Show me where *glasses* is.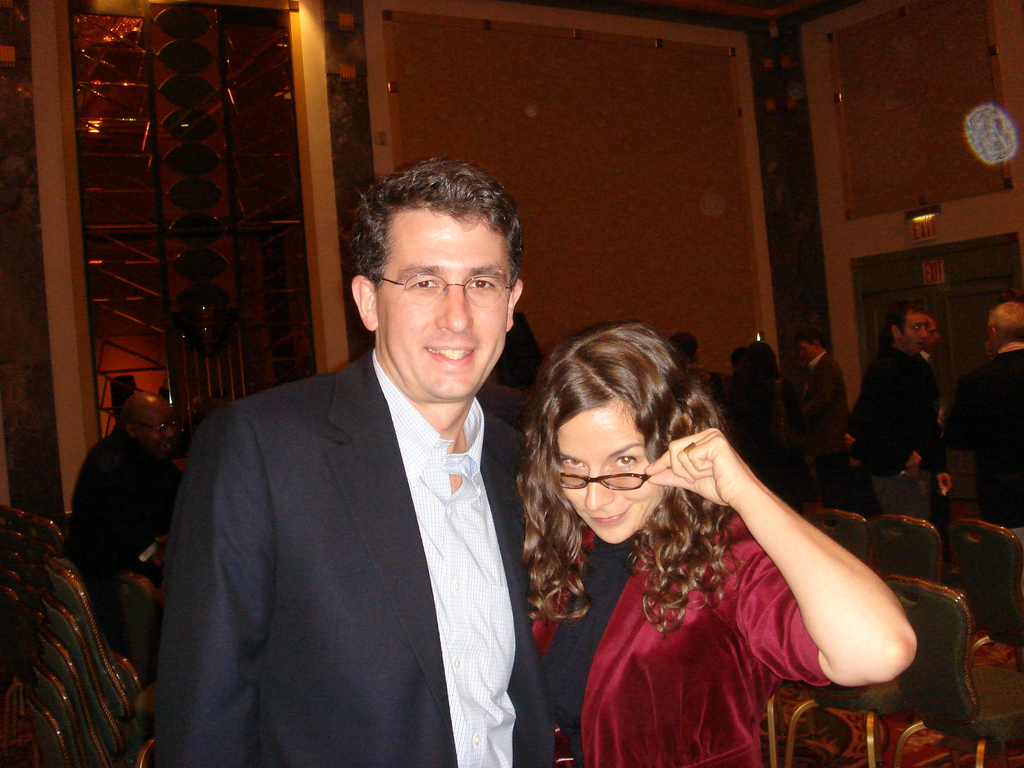
*glasses* is at <bbox>129, 421, 177, 431</bbox>.
